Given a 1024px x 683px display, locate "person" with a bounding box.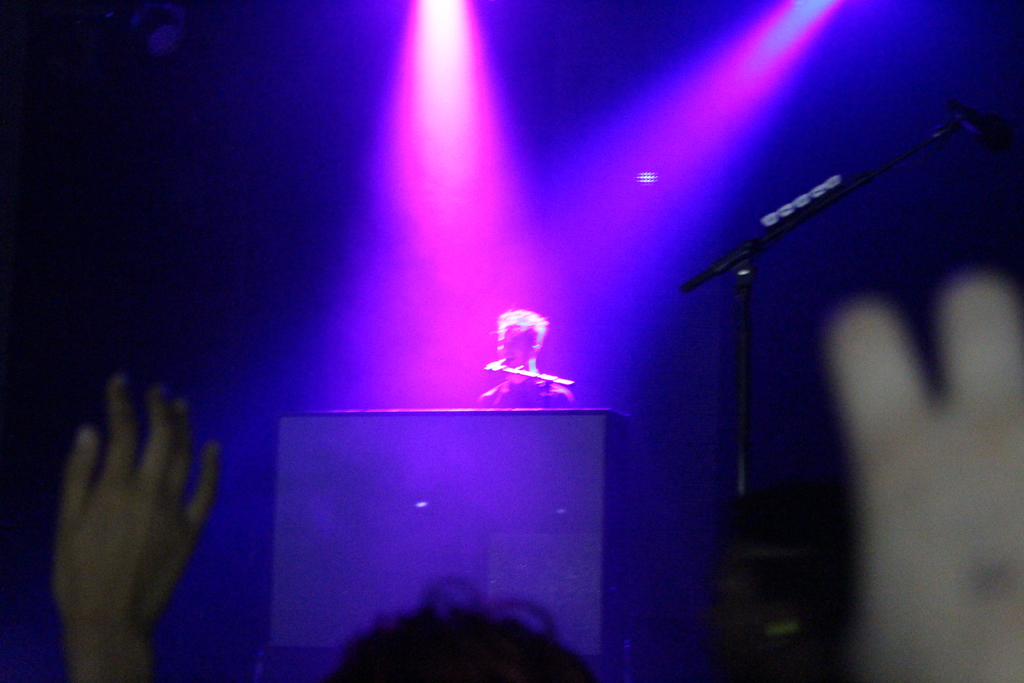
Located: [477, 310, 576, 410].
